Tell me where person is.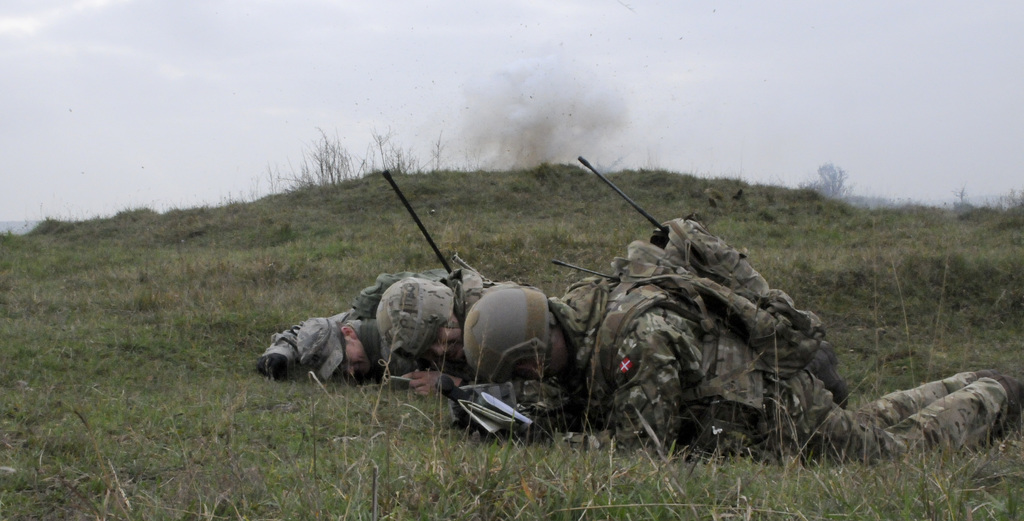
person is at region(297, 270, 449, 383).
